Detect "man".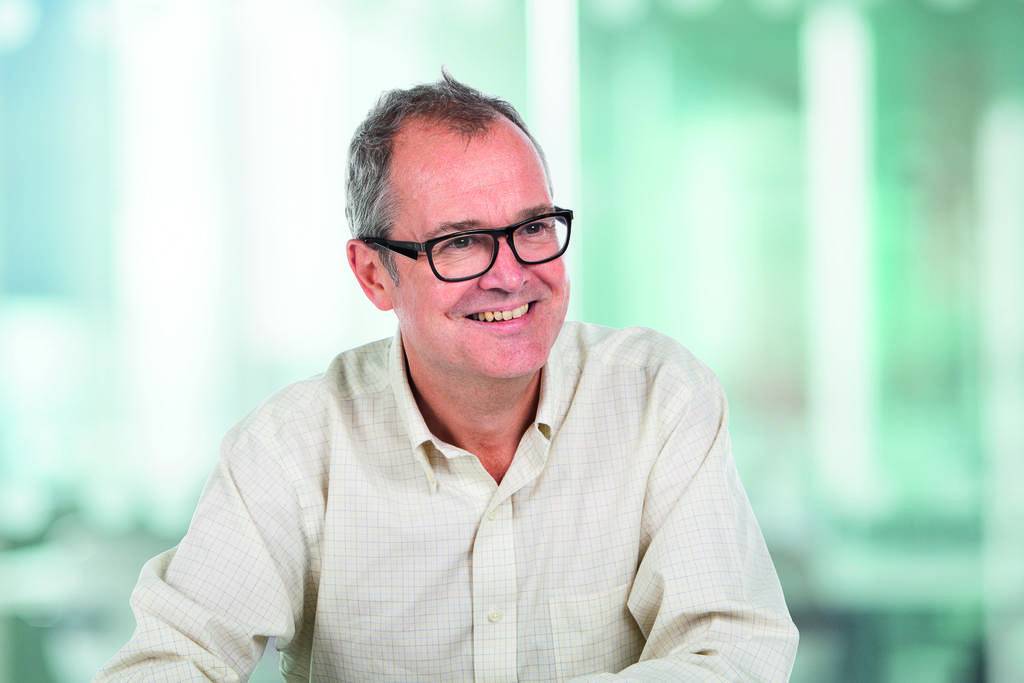
Detected at x1=132 y1=88 x2=792 y2=681.
